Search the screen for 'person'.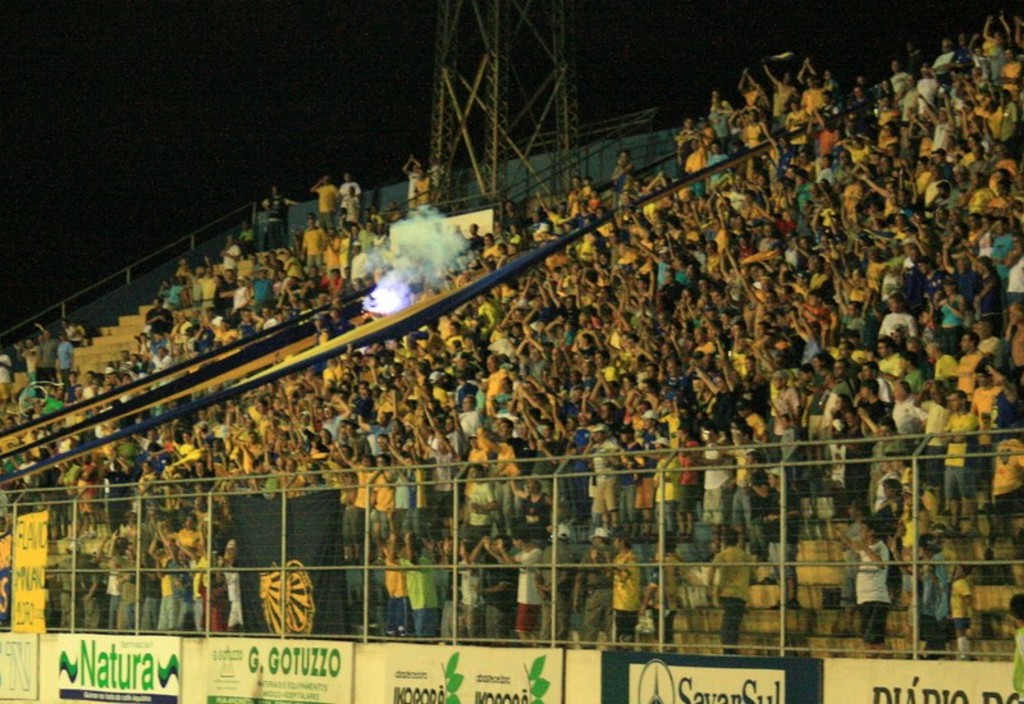
Found at [483, 526, 540, 636].
